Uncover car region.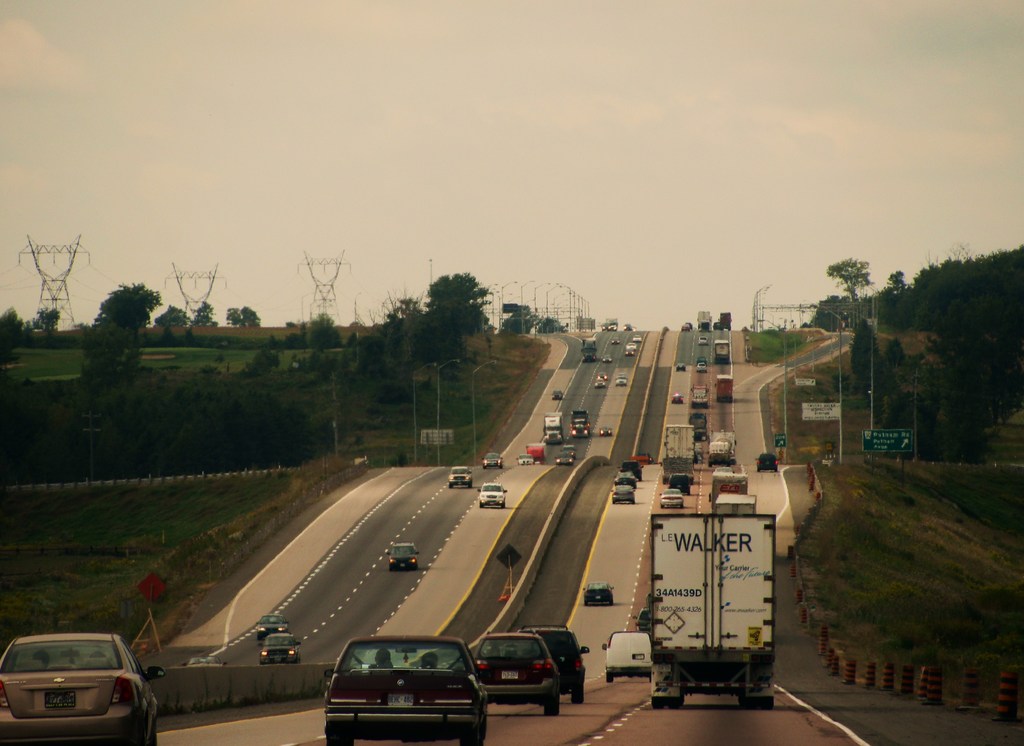
Uncovered: detection(185, 653, 220, 668).
